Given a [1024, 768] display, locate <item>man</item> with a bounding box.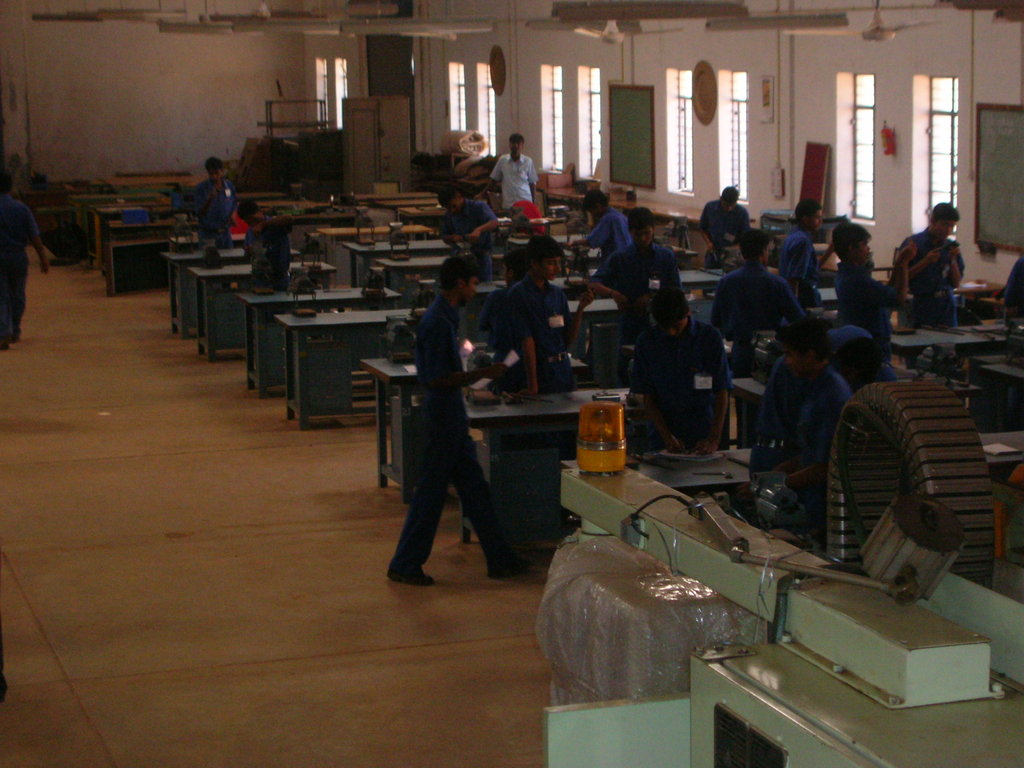
Located: [436, 188, 506, 283].
